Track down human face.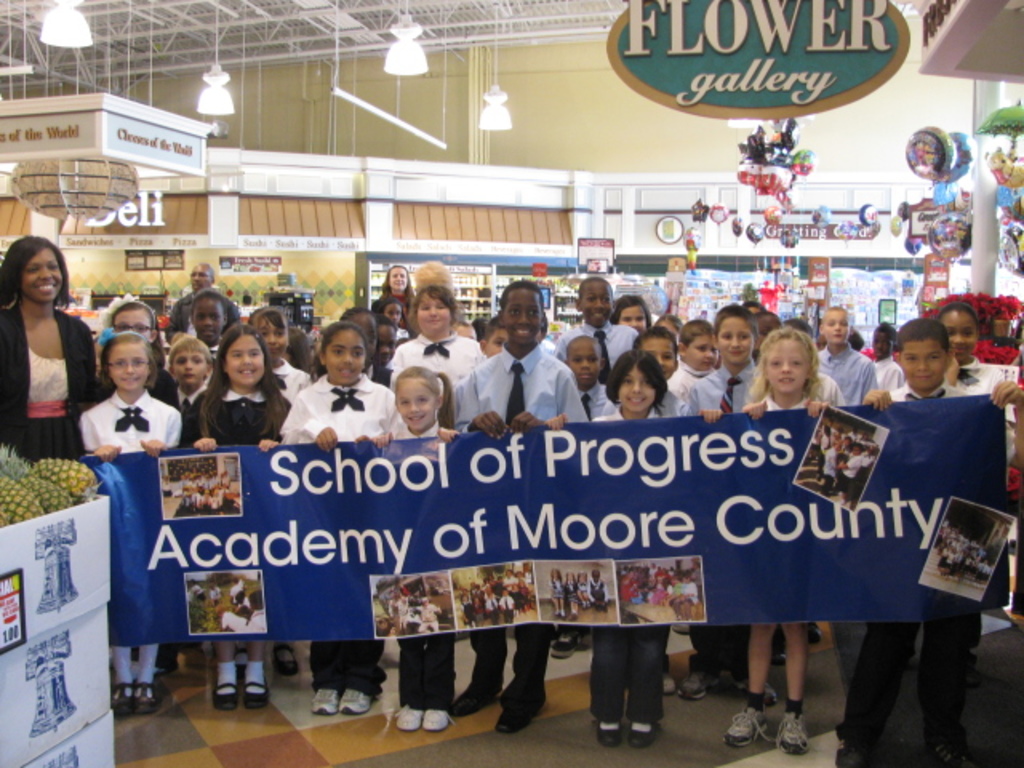
Tracked to pyautogui.locateOnScreen(621, 304, 646, 333).
